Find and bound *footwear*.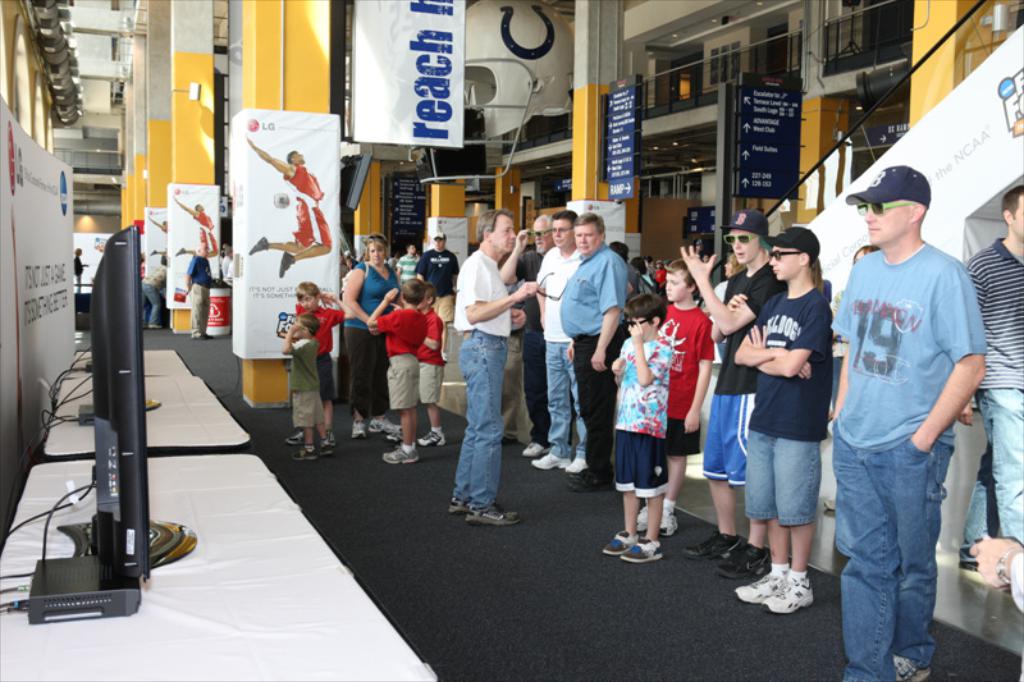
Bound: 319 440 335 456.
